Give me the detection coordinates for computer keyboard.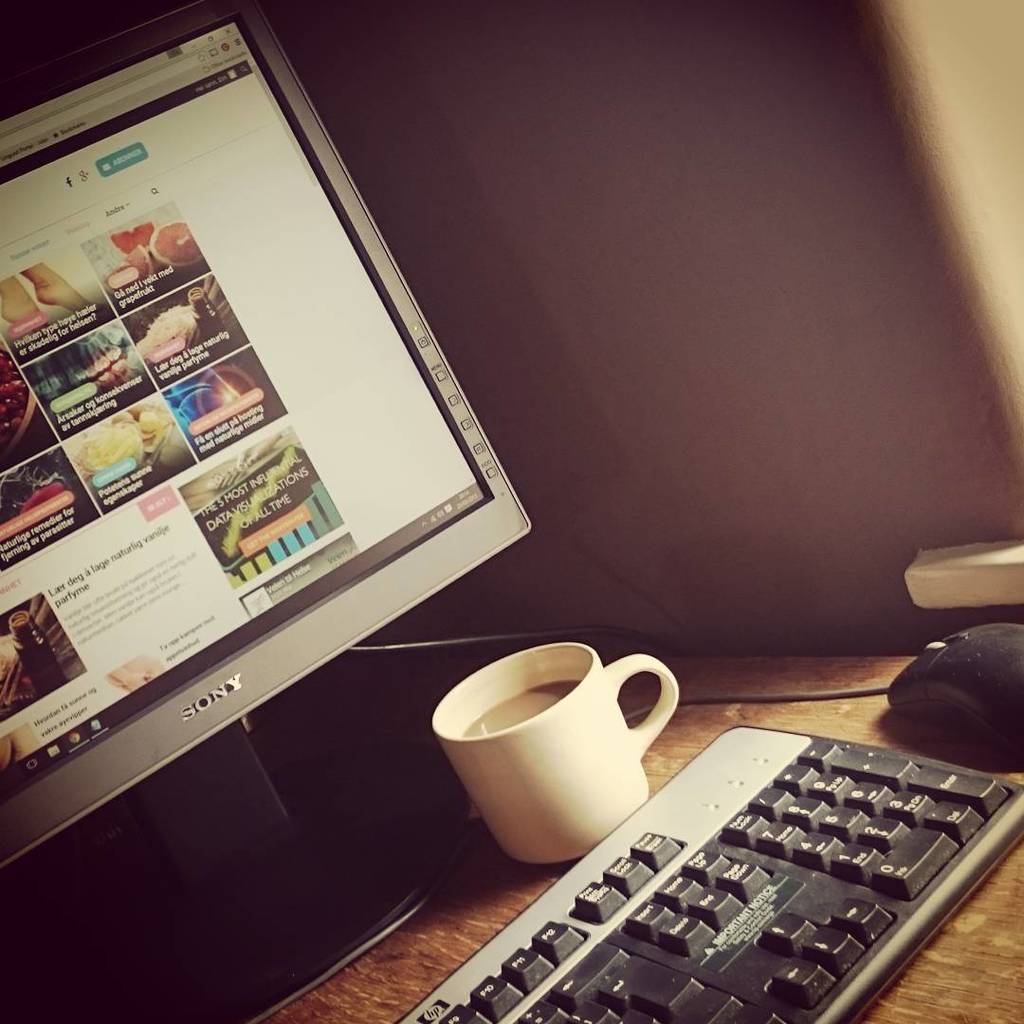
box=[389, 722, 1023, 1023].
